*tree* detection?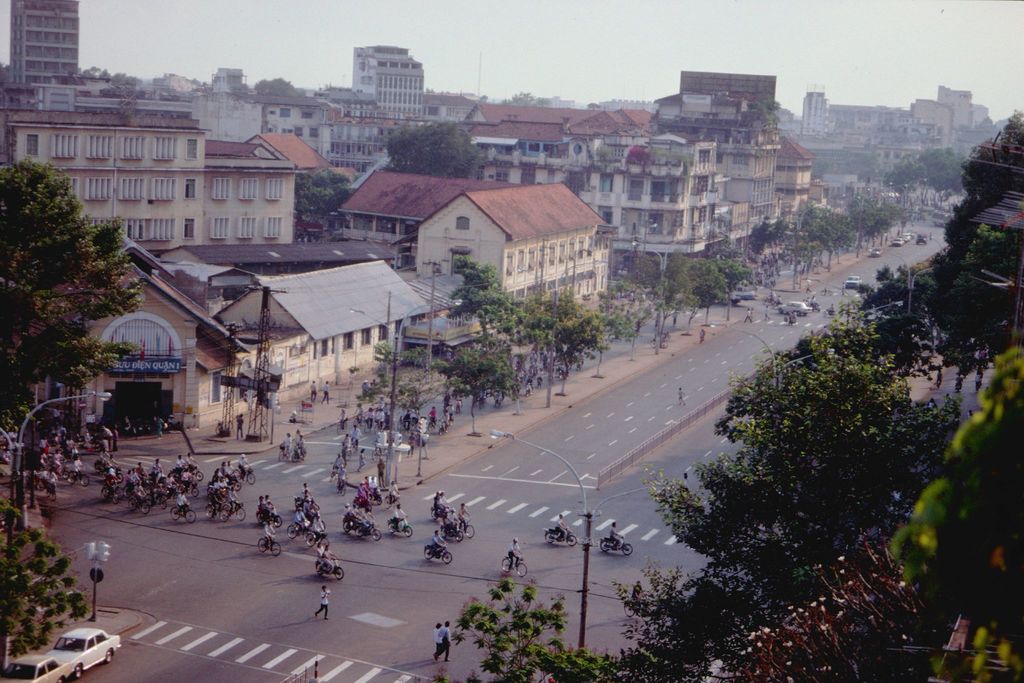
box=[250, 73, 309, 99]
